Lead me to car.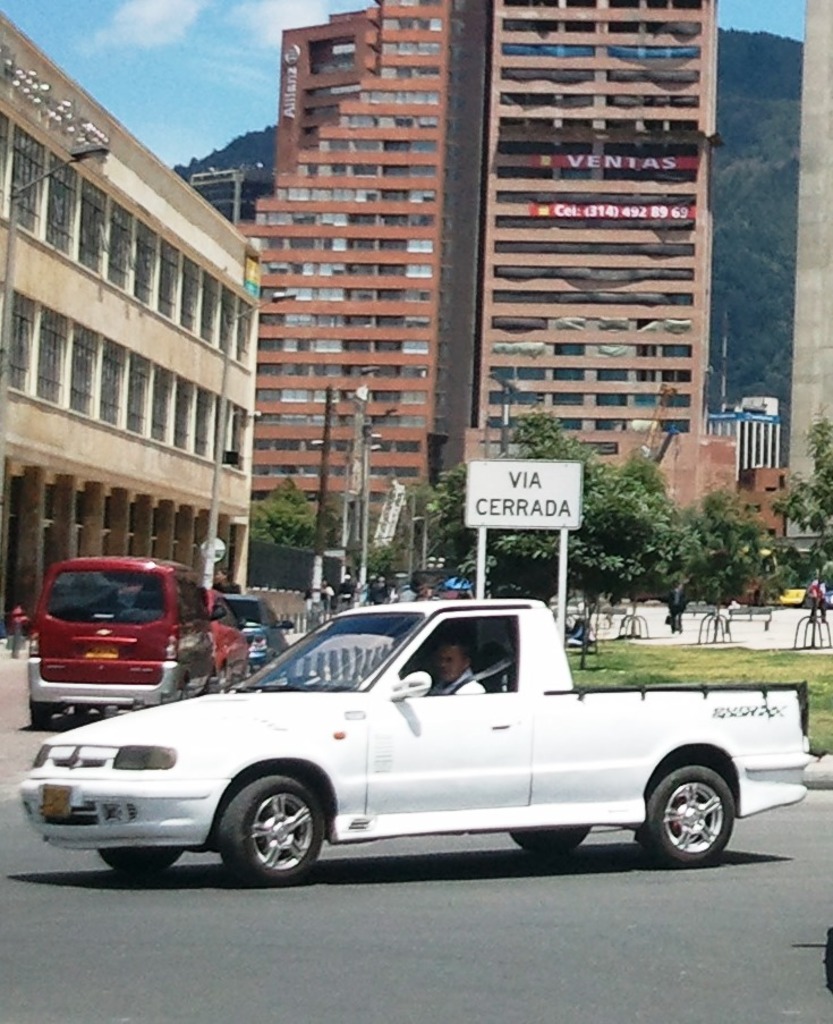
Lead to <box>224,593,296,671</box>.
